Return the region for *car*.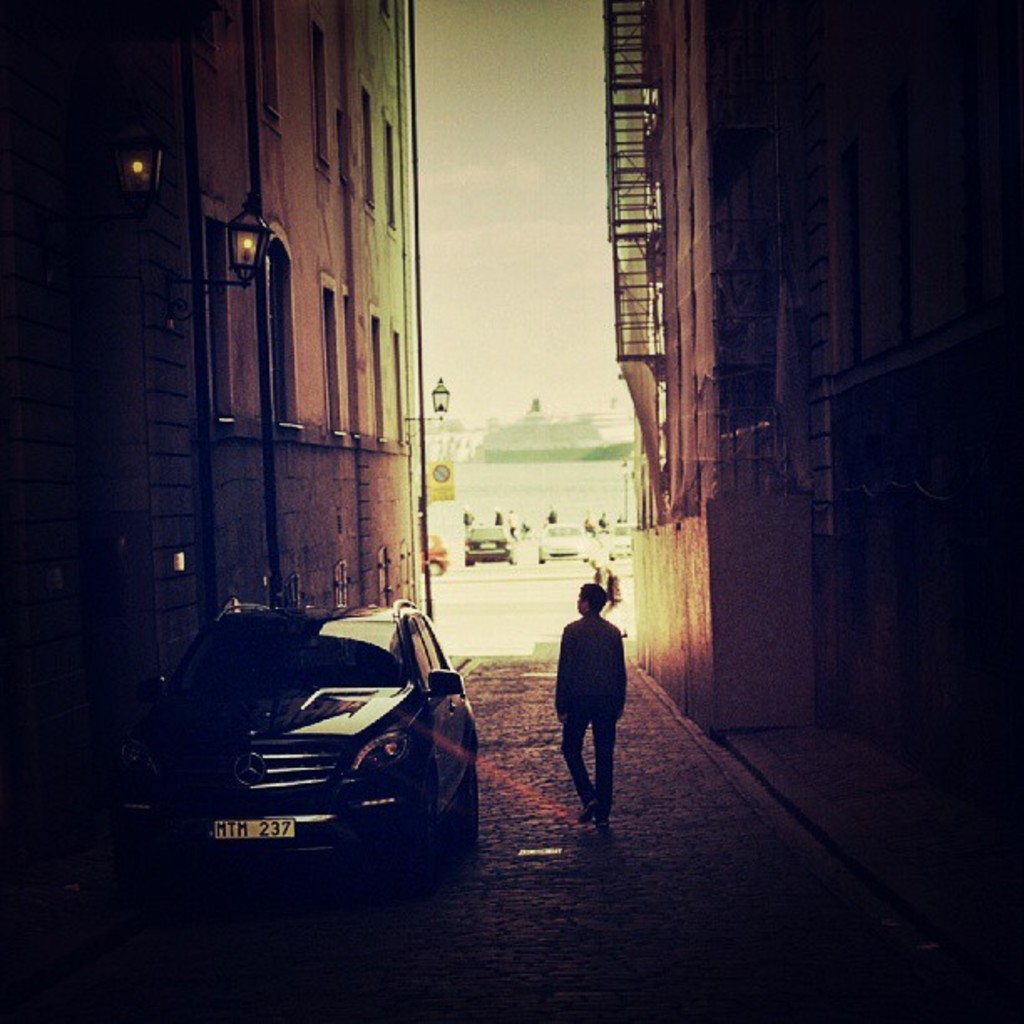
[422, 534, 450, 577].
